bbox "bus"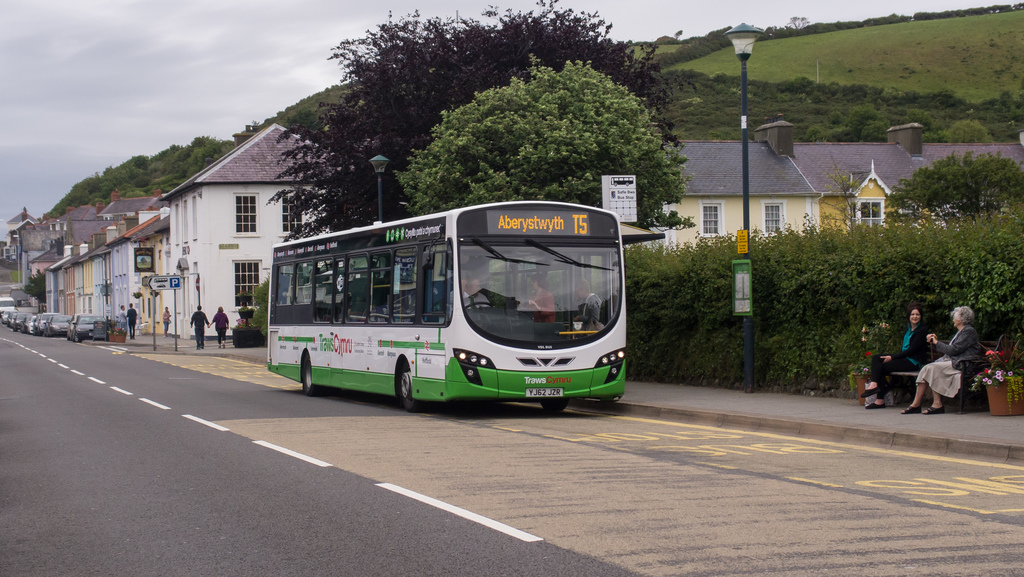
bbox=(265, 201, 627, 410)
